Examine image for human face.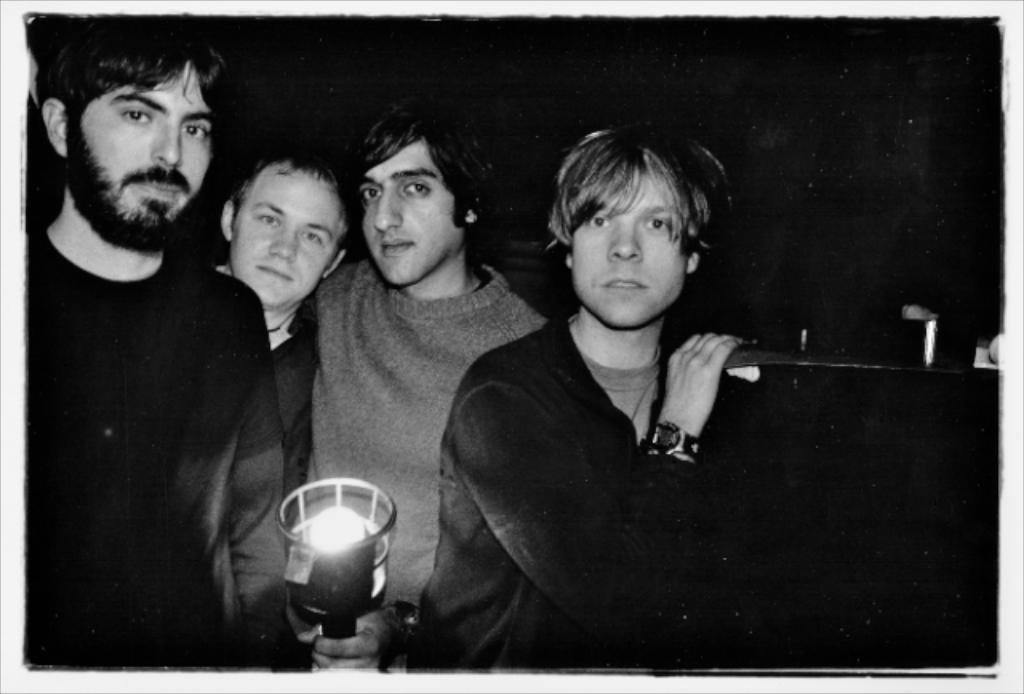
Examination result: bbox=[360, 141, 461, 286].
